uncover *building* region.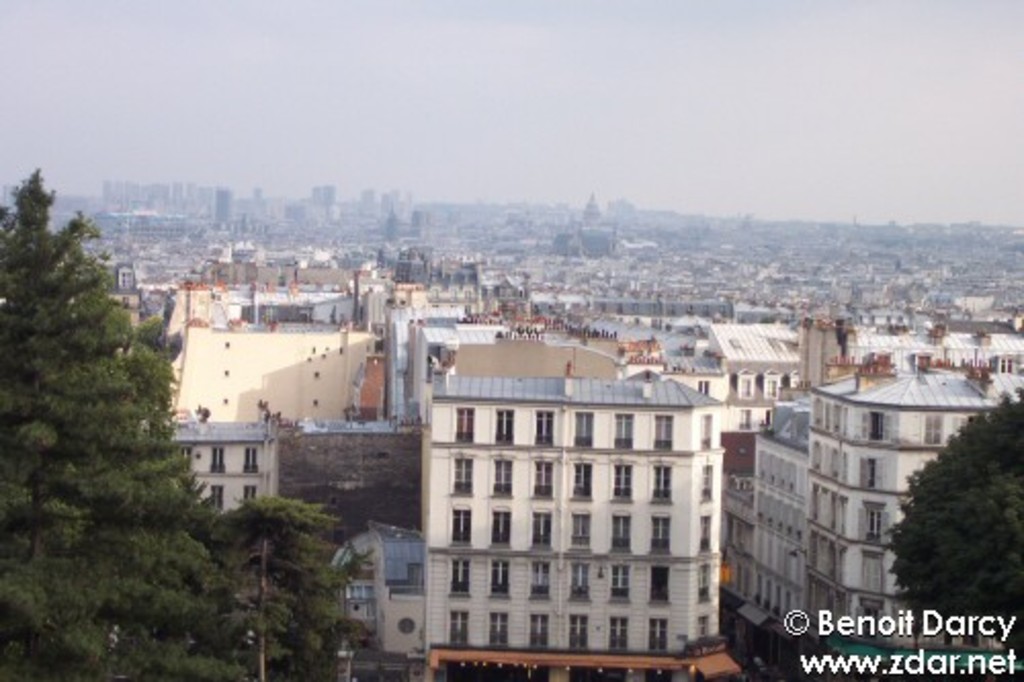
Uncovered: rect(430, 383, 723, 680).
